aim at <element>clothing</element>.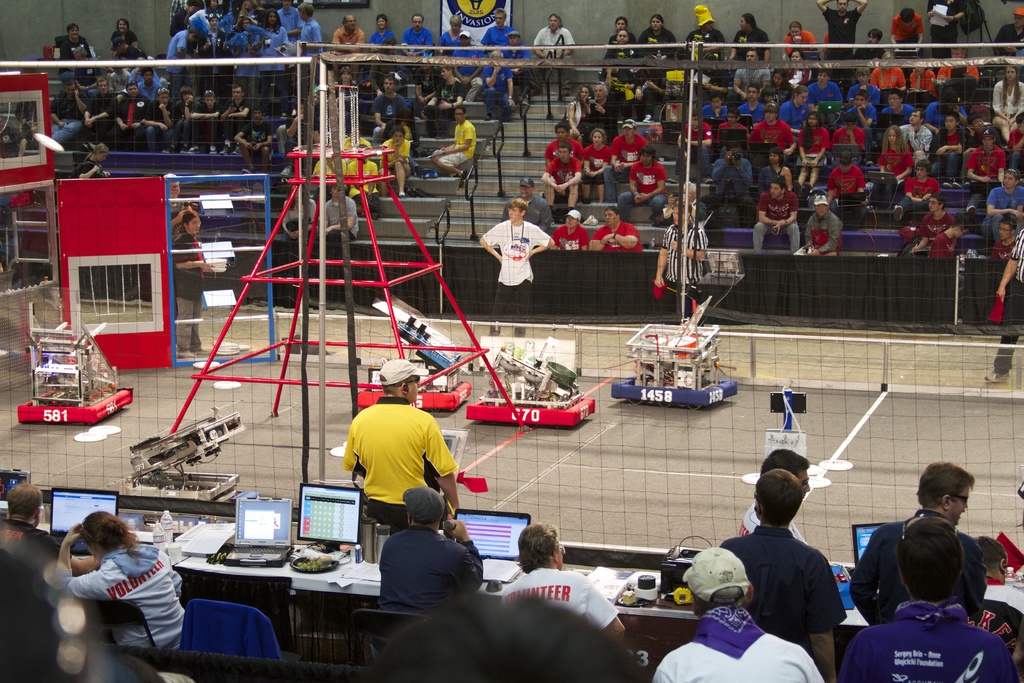
Aimed at crop(374, 518, 492, 664).
